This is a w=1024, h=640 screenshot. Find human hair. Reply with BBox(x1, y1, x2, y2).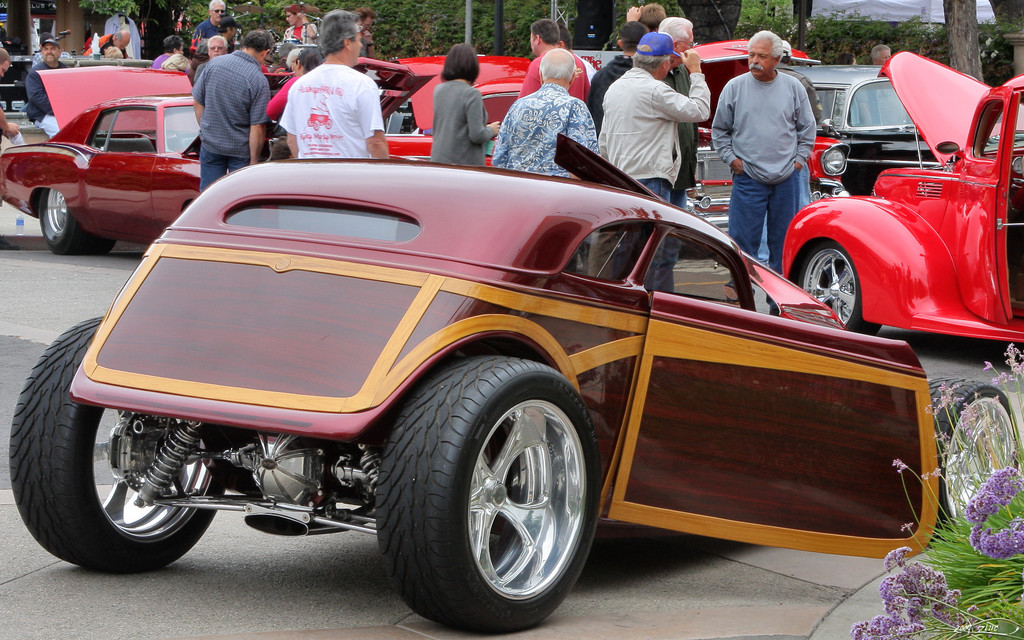
BBox(440, 42, 481, 81).
